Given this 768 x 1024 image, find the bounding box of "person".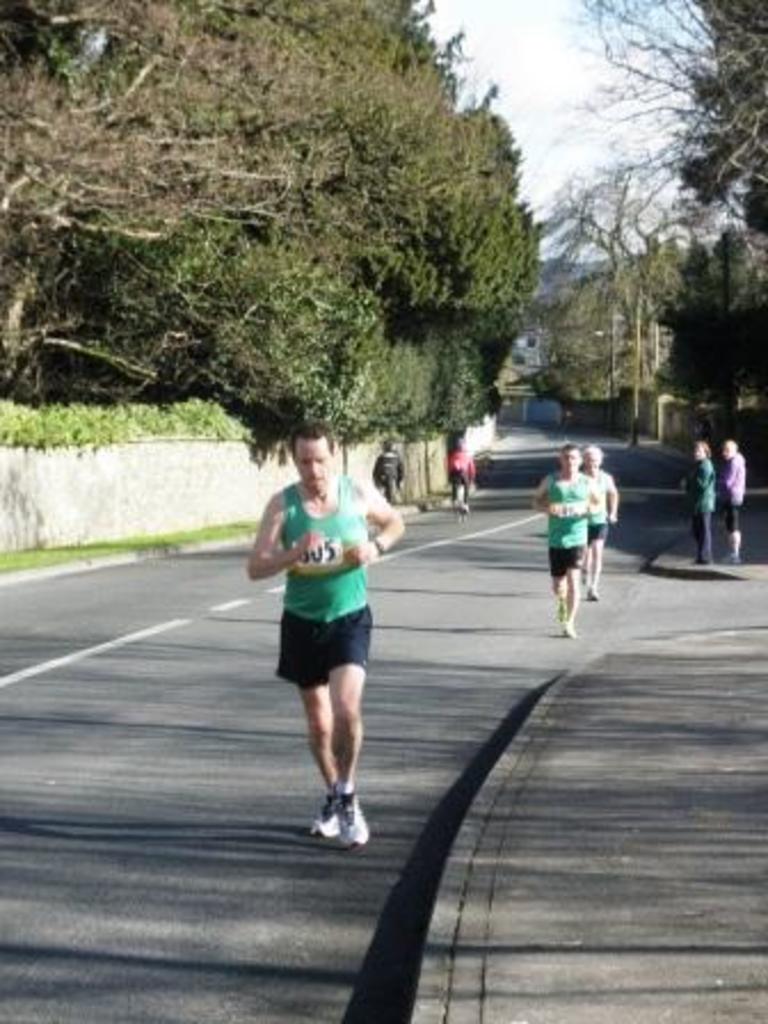
[245,414,405,853].
